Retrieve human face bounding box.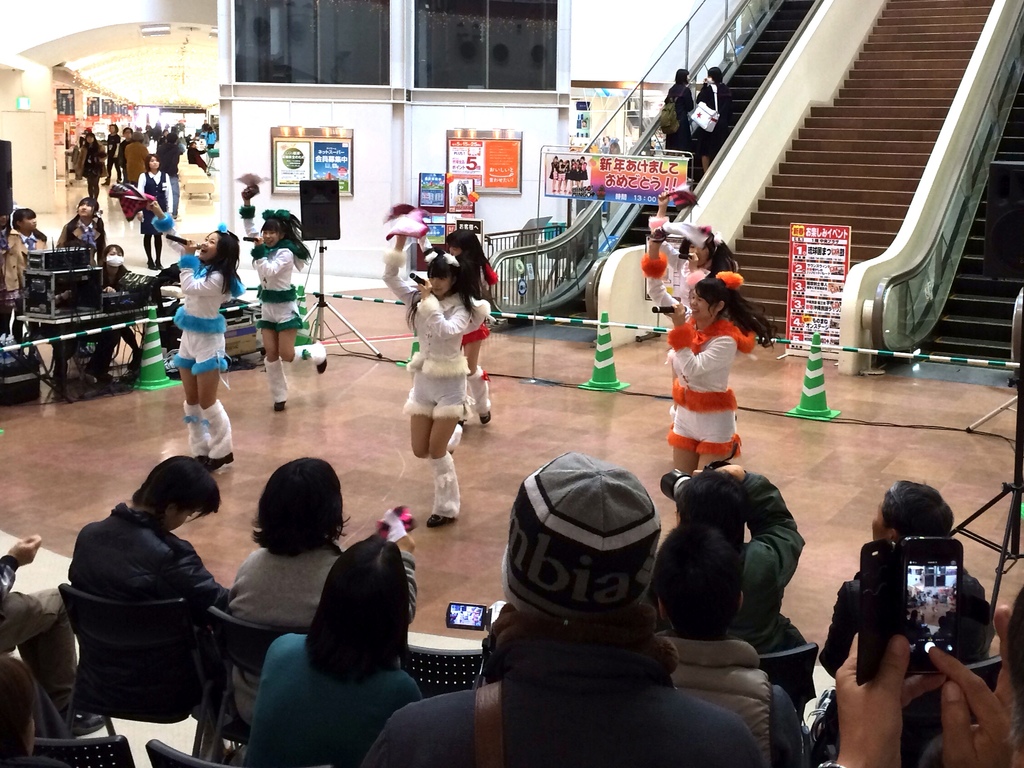
Bounding box: [left=146, top=151, right=168, bottom=176].
